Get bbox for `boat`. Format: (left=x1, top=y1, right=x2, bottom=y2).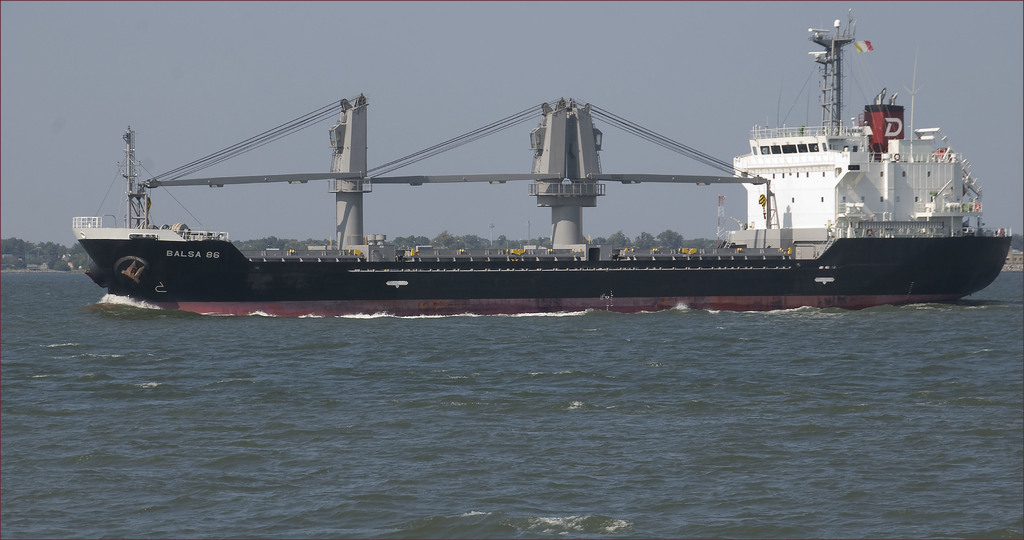
(left=56, top=36, right=1023, bottom=319).
